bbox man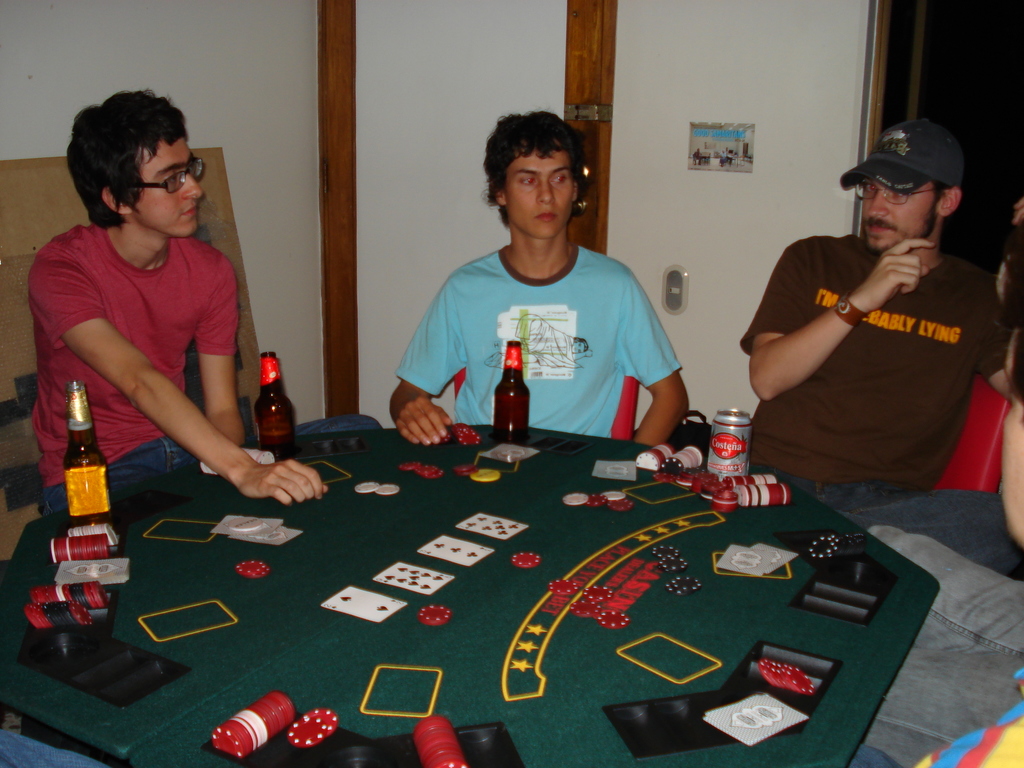
{"x1": 718, "y1": 117, "x2": 1018, "y2": 532}
